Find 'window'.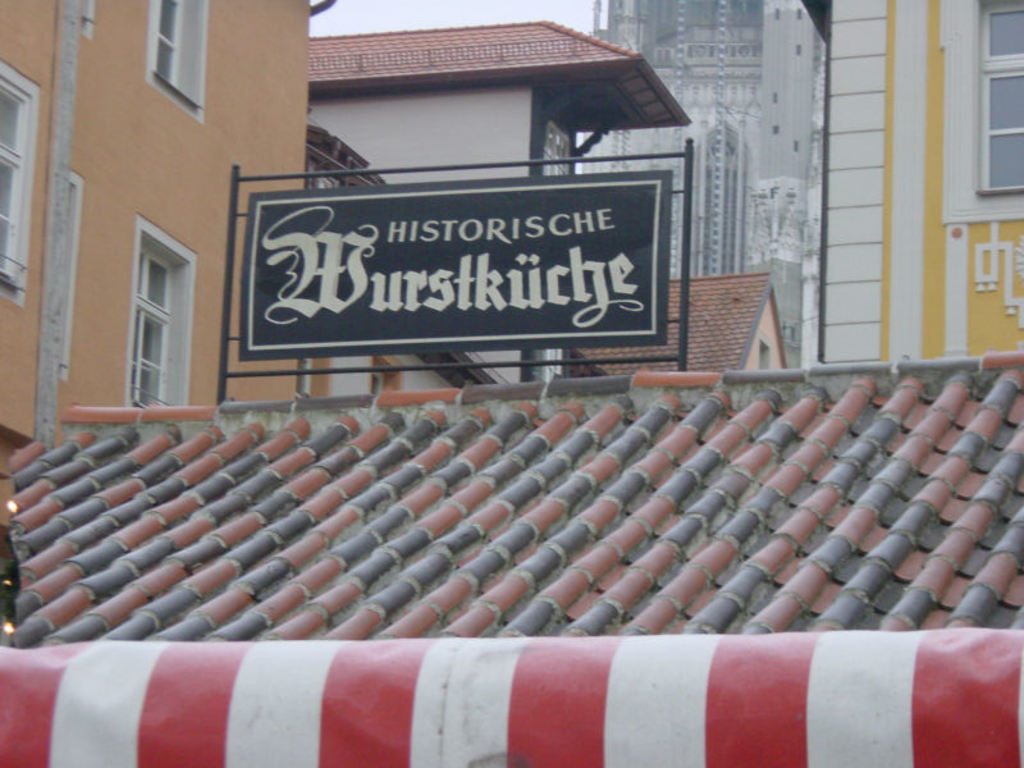
BBox(968, 0, 1023, 198).
